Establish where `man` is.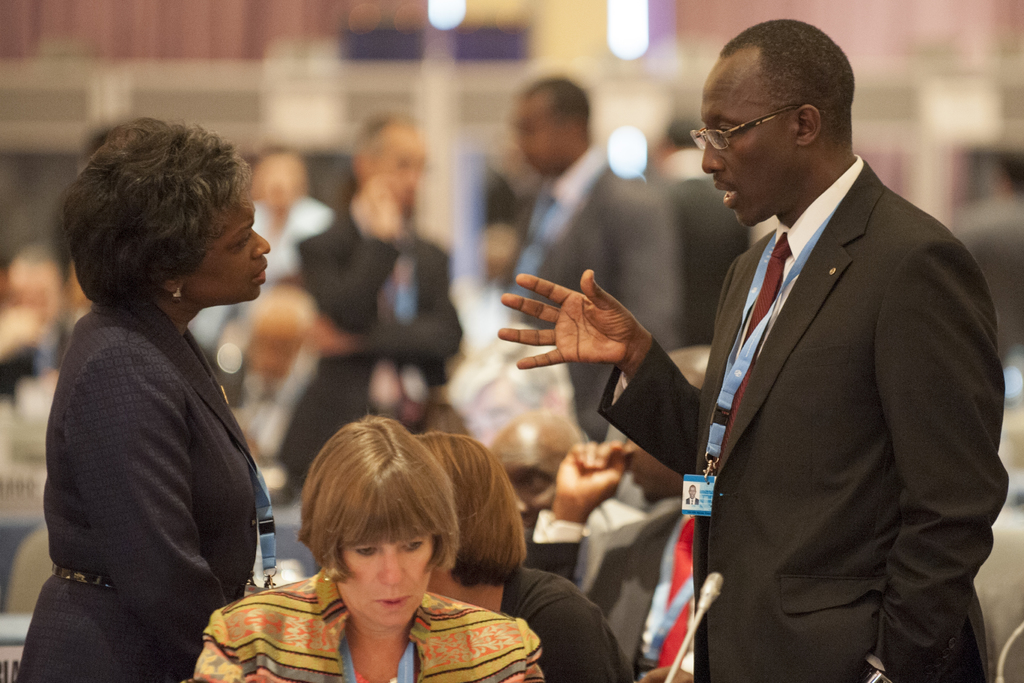
Established at 510, 63, 685, 448.
